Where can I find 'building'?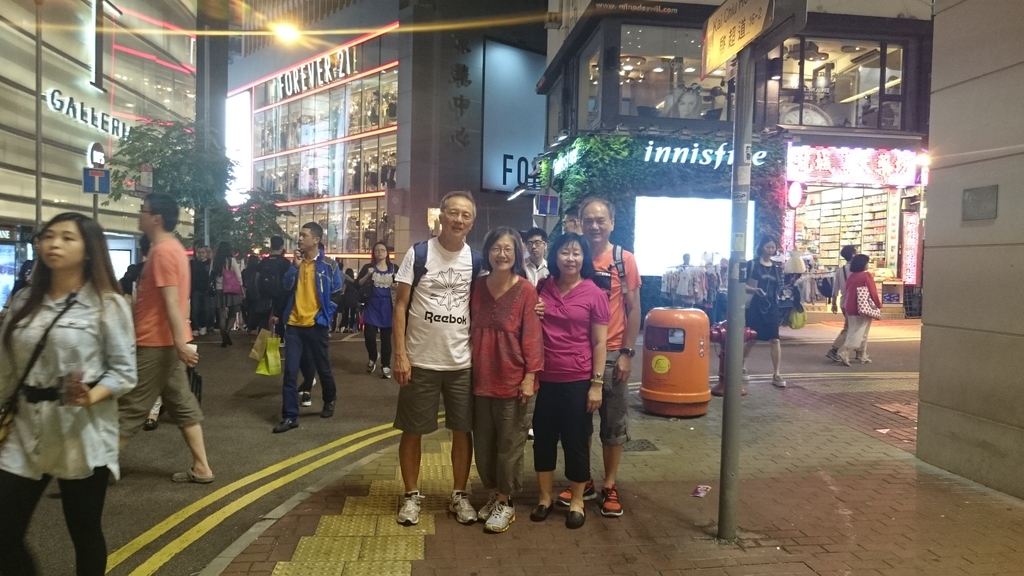
You can find it at 0, 0, 209, 329.
